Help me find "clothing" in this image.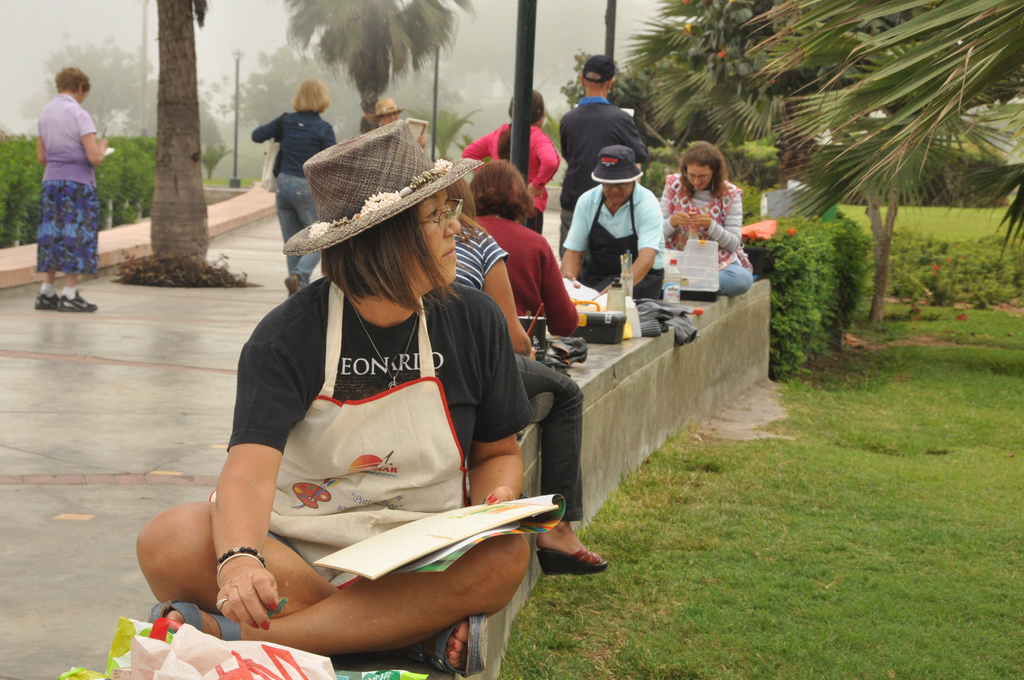
Found it: <region>281, 178, 328, 279</region>.
